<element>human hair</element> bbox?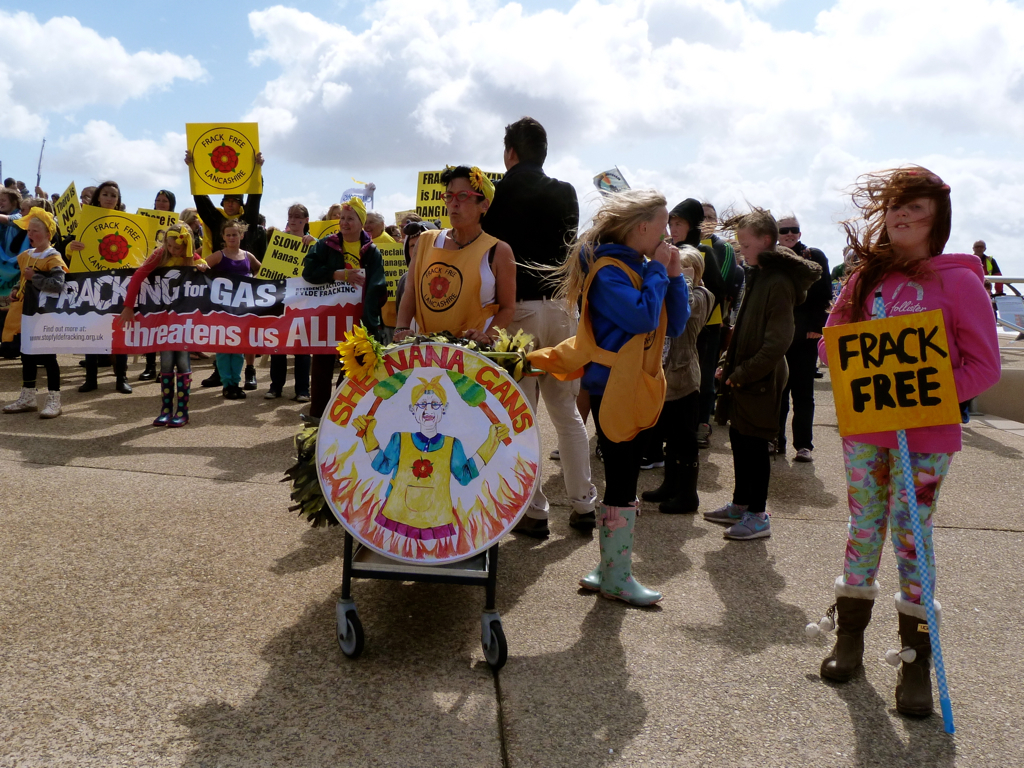
box=[368, 208, 386, 231]
